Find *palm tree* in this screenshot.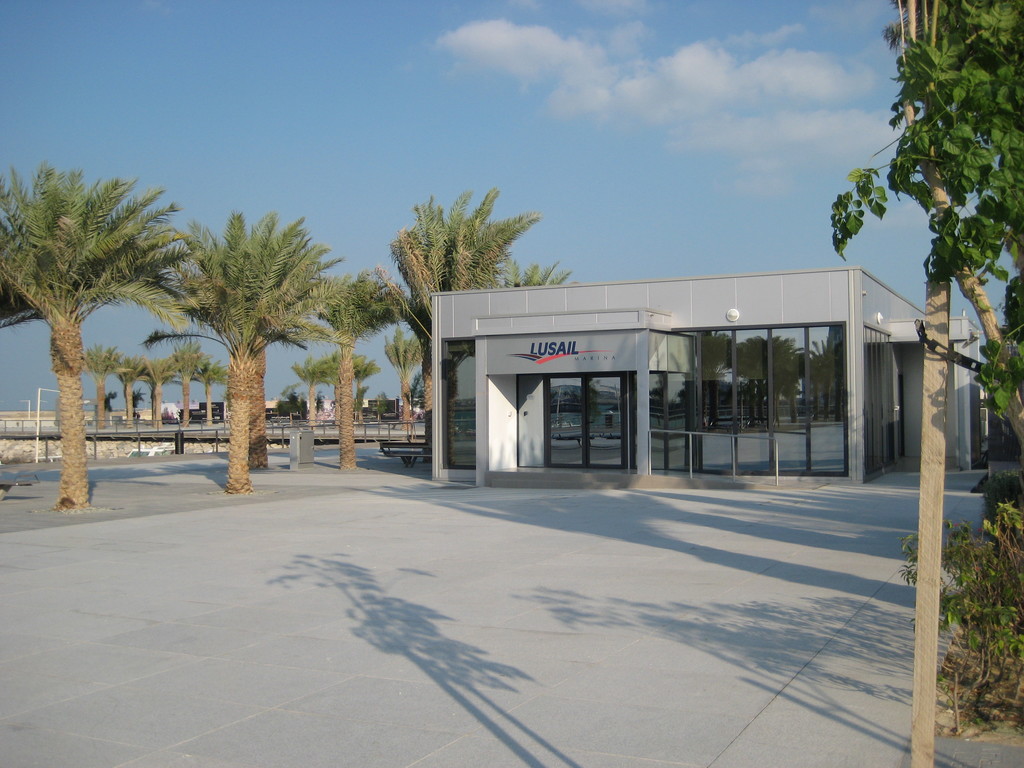
The bounding box for *palm tree* is 0:163:186:511.
